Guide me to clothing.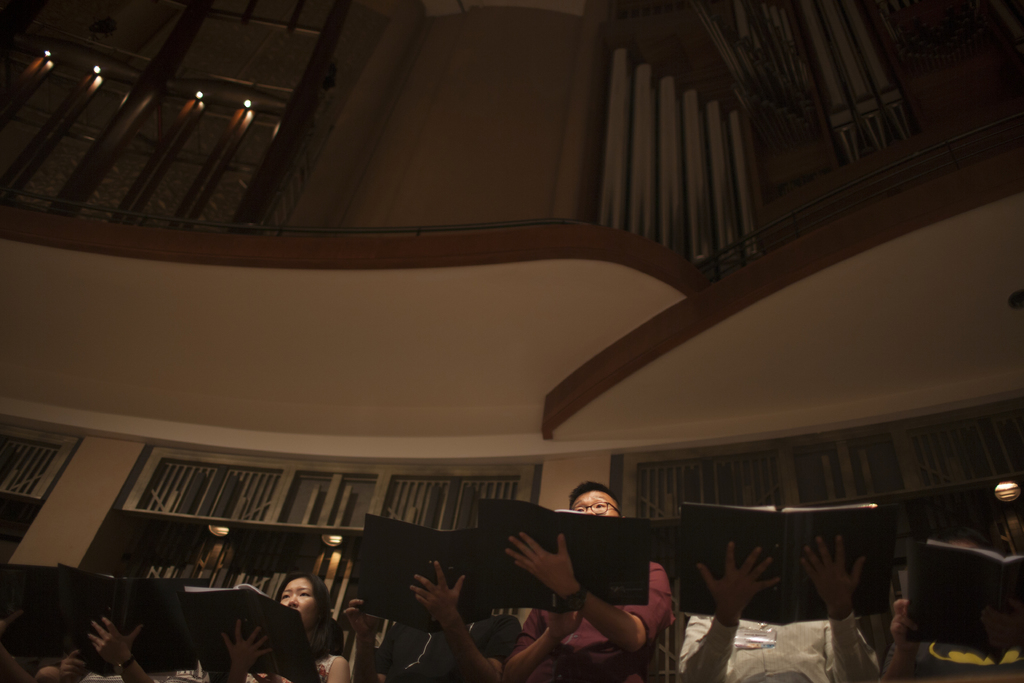
Guidance: x1=523, y1=555, x2=675, y2=675.
